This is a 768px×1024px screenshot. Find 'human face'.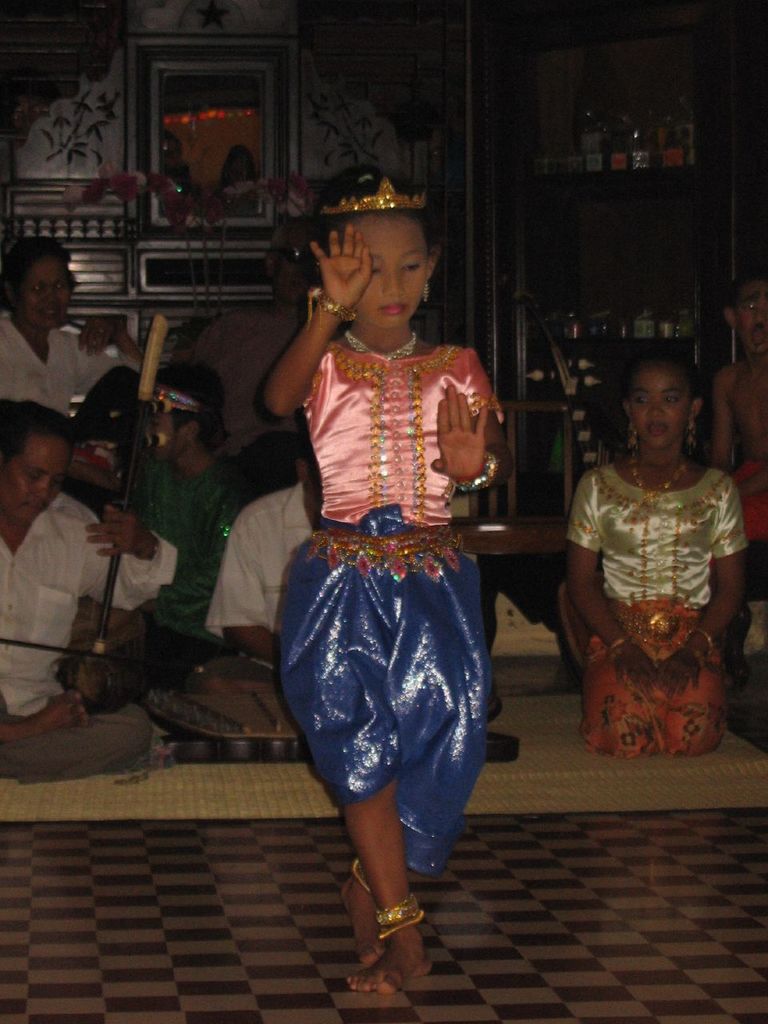
Bounding box: select_region(17, 259, 70, 328).
